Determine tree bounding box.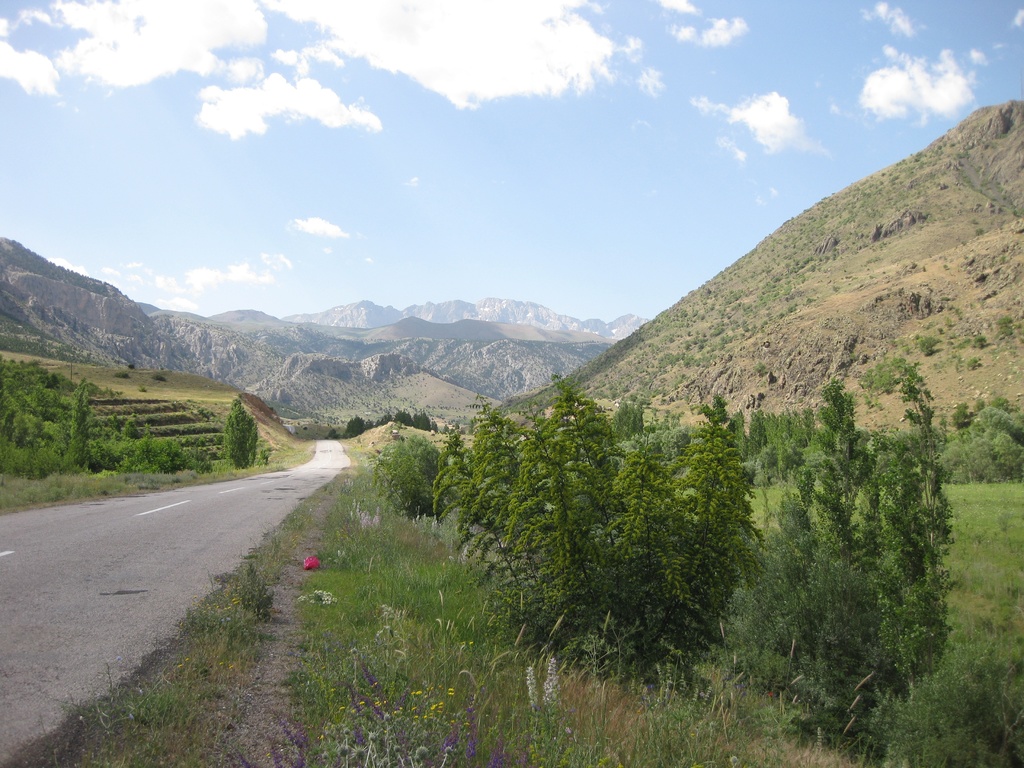
Determined: detection(613, 390, 777, 662).
